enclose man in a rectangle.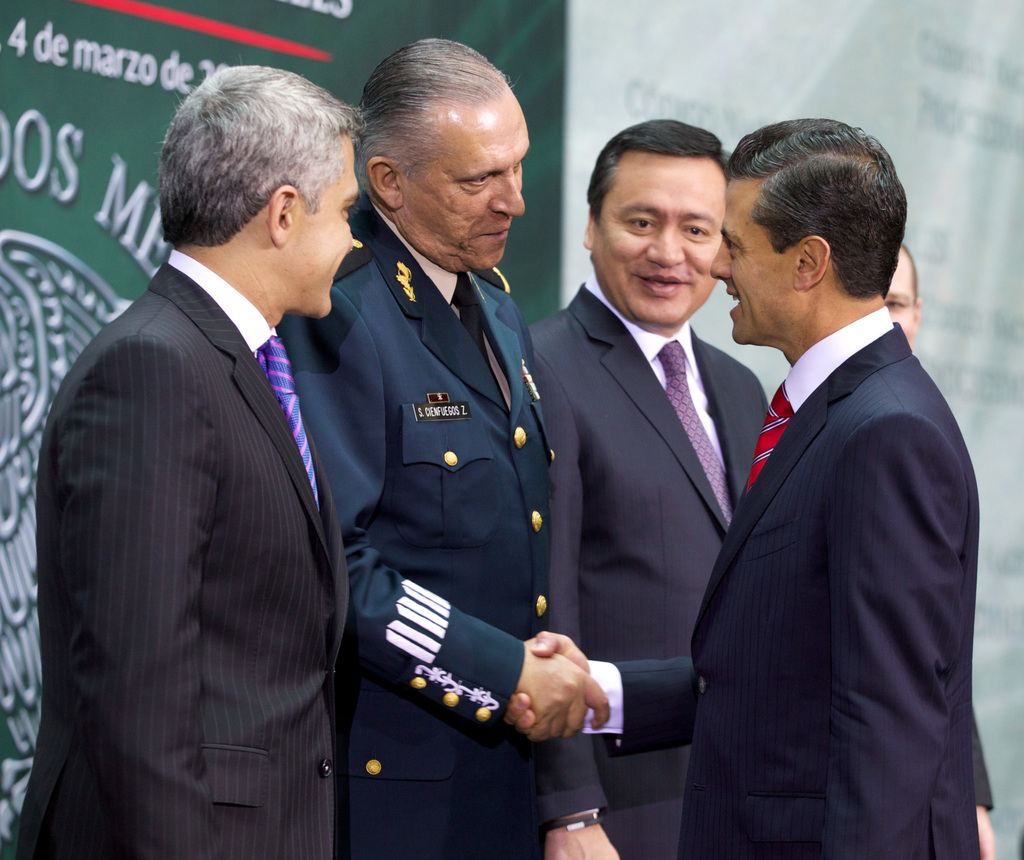
[left=873, top=244, right=998, bottom=859].
